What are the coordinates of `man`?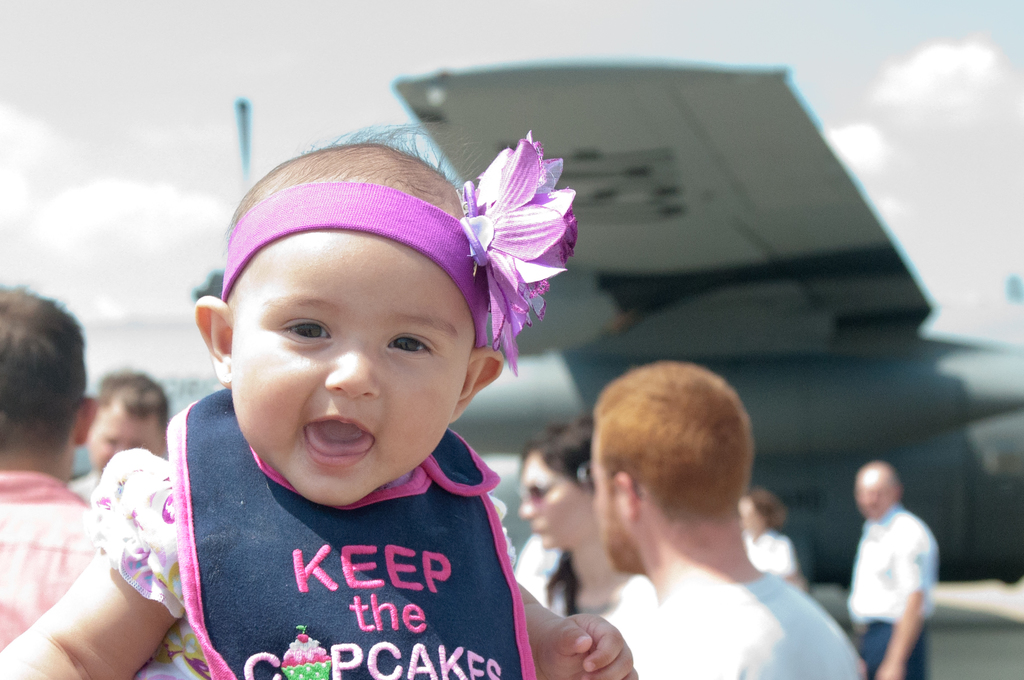
554/354/847/679.
